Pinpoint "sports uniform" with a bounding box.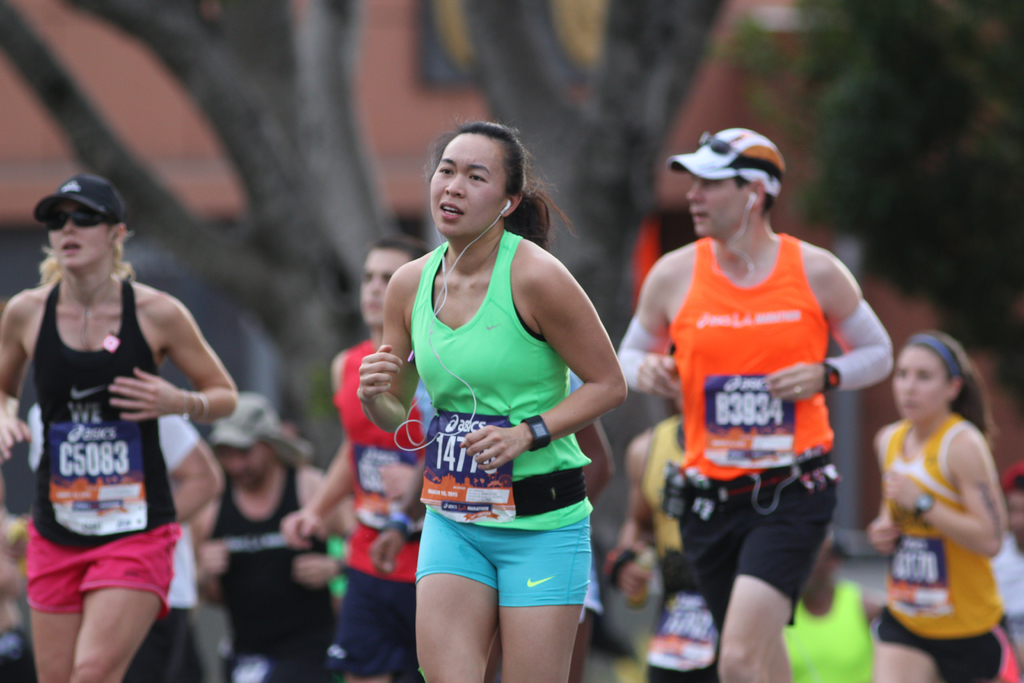
{"x1": 668, "y1": 236, "x2": 840, "y2": 630}.
